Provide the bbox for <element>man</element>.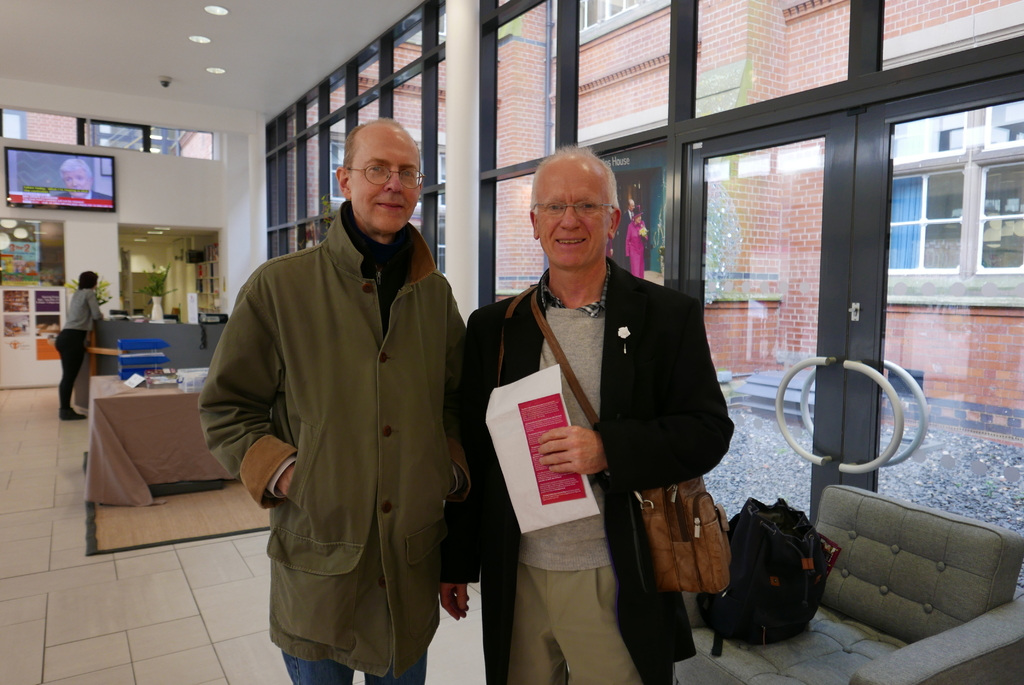
pyautogui.locateOnScreen(456, 164, 730, 657).
